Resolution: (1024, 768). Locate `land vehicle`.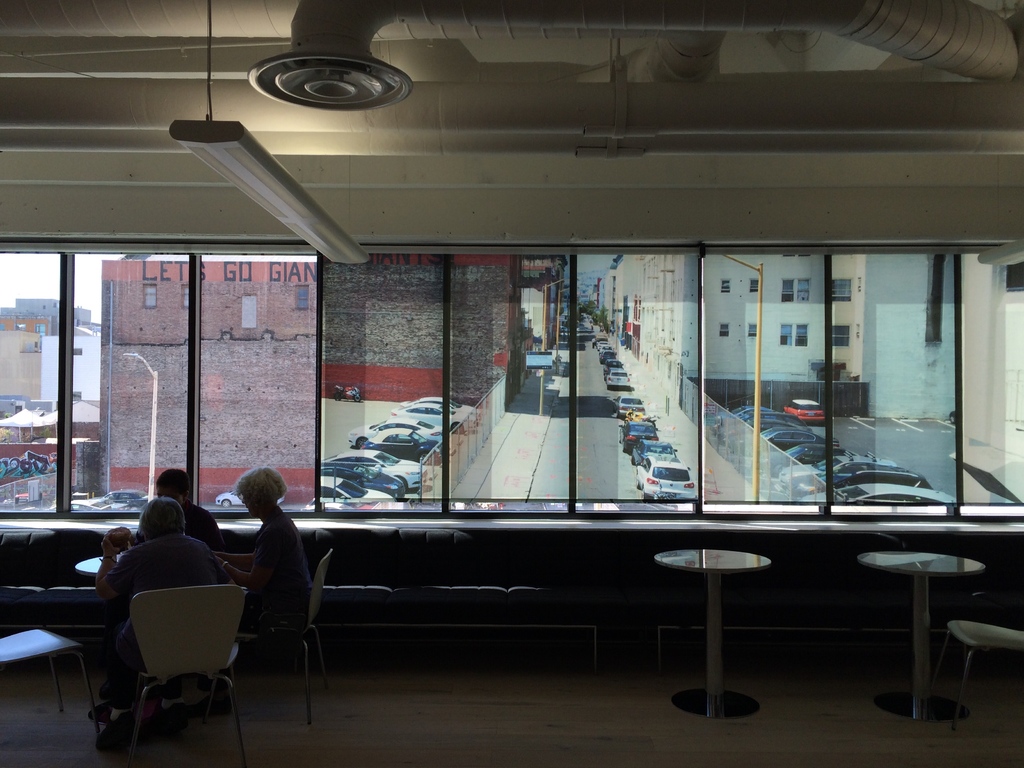
x1=337 y1=449 x2=422 y2=490.
